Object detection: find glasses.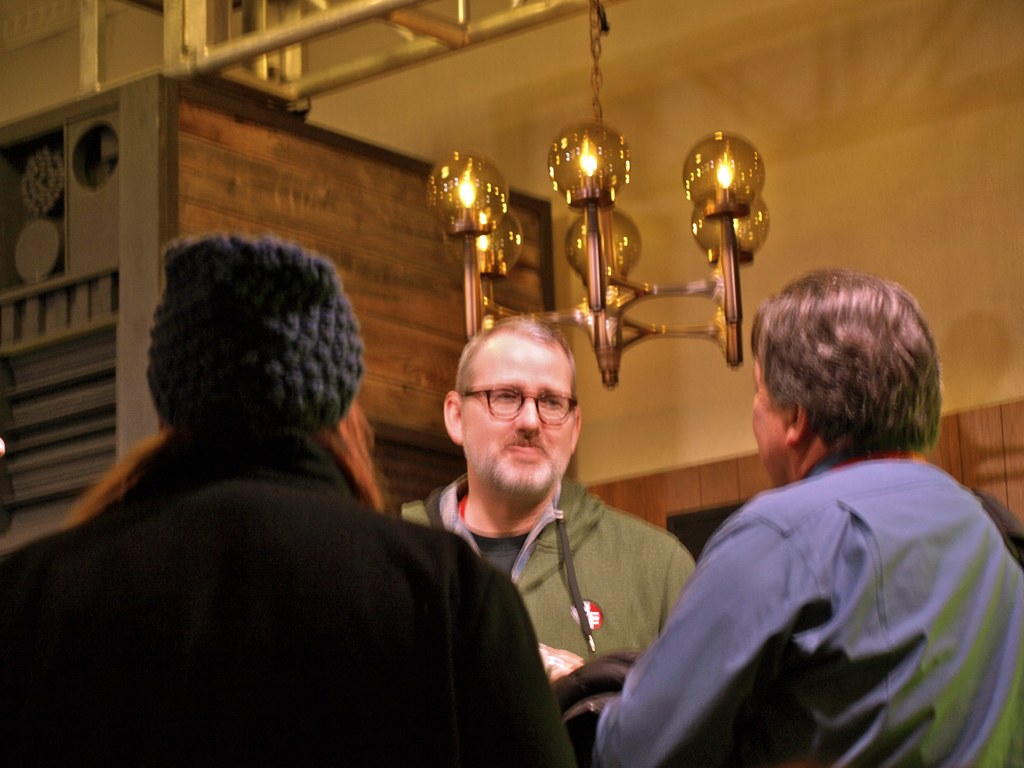
456 383 577 426.
